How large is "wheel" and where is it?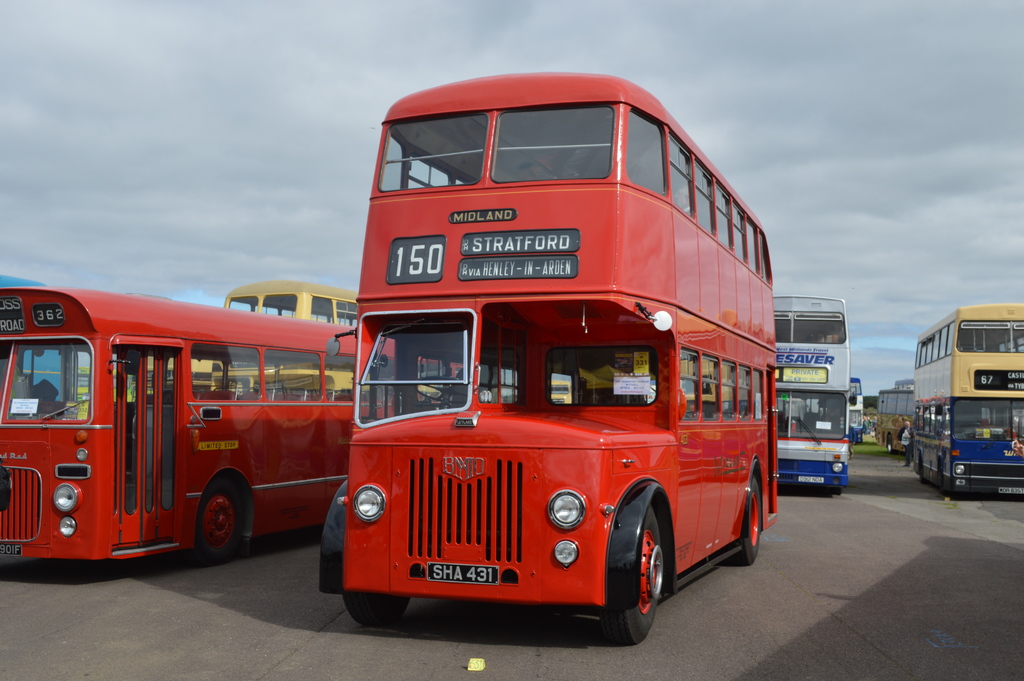
Bounding box: box(936, 460, 946, 495).
